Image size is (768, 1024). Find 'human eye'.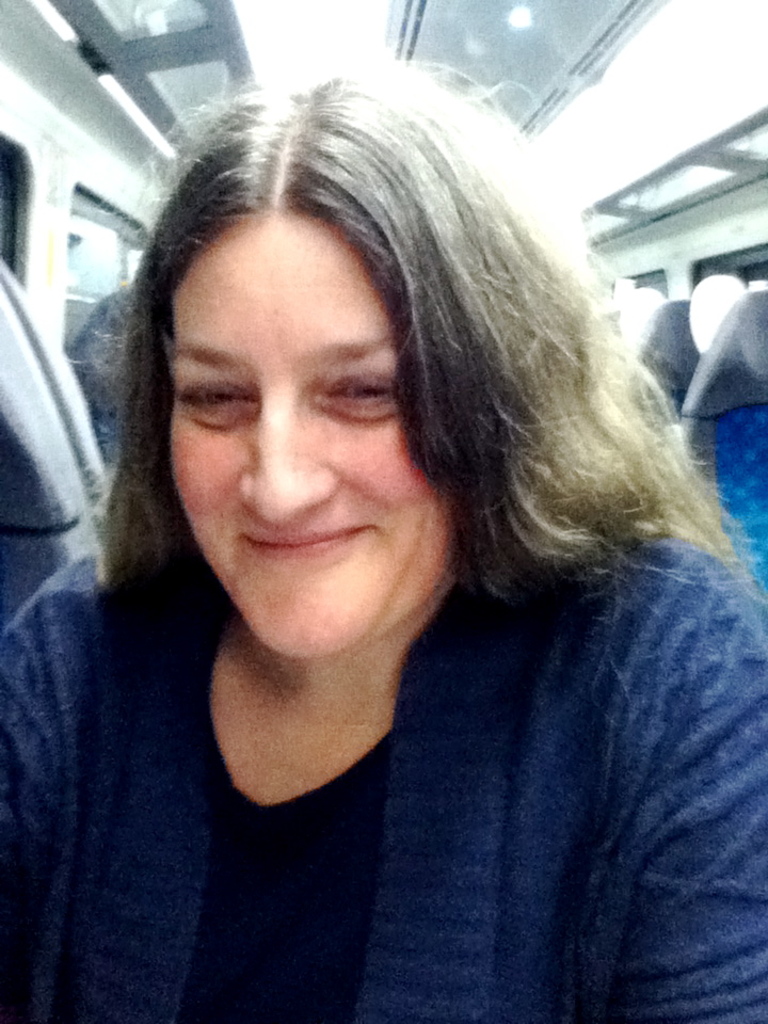
Rect(319, 372, 396, 419).
